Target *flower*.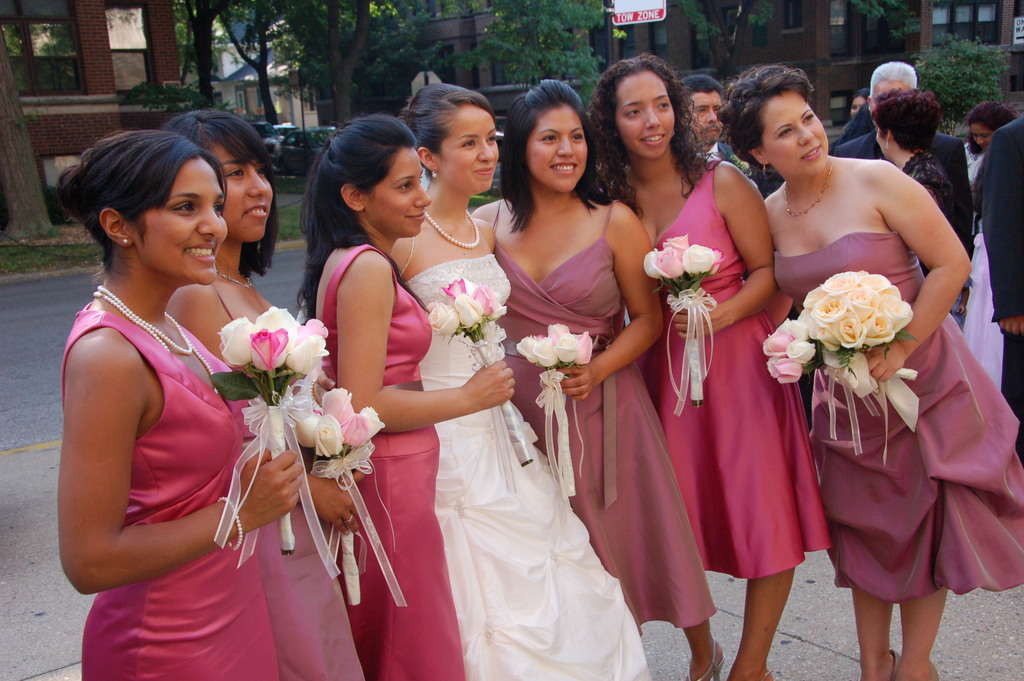
Target region: (430, 270, 504, 330).
